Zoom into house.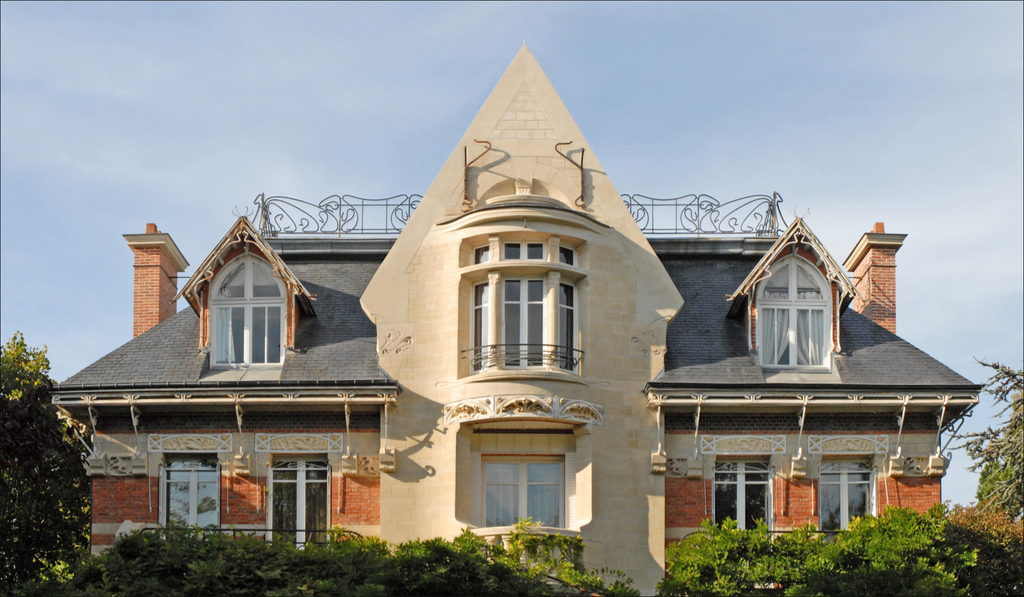
Zoom target: (66,115,739,596).
